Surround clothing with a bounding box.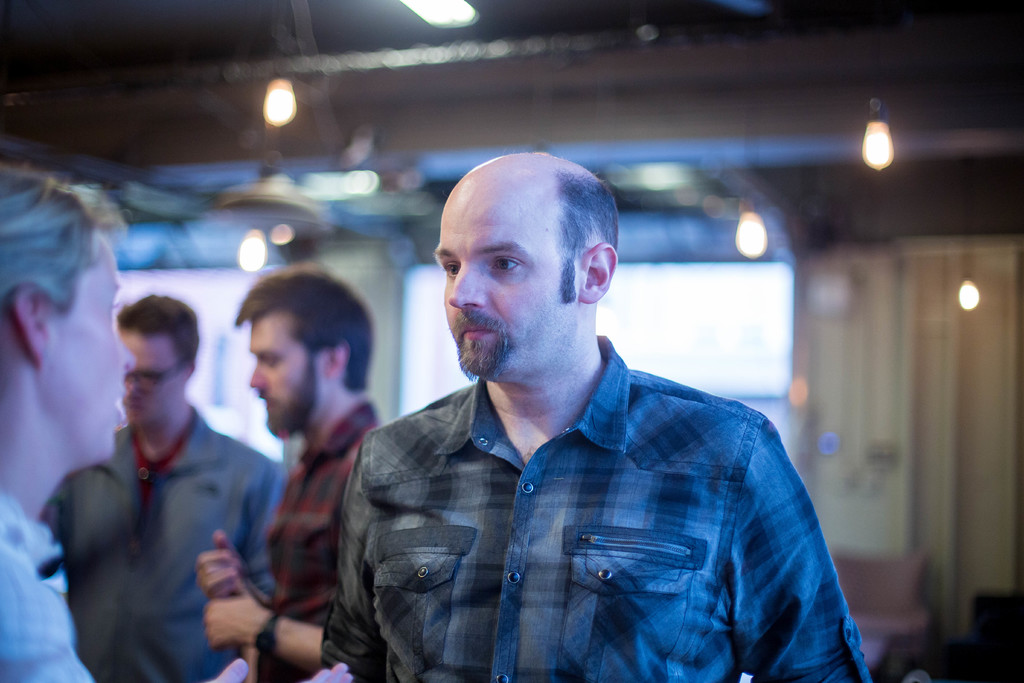
(x1=35, y1=345, x2=306, y2=682).
